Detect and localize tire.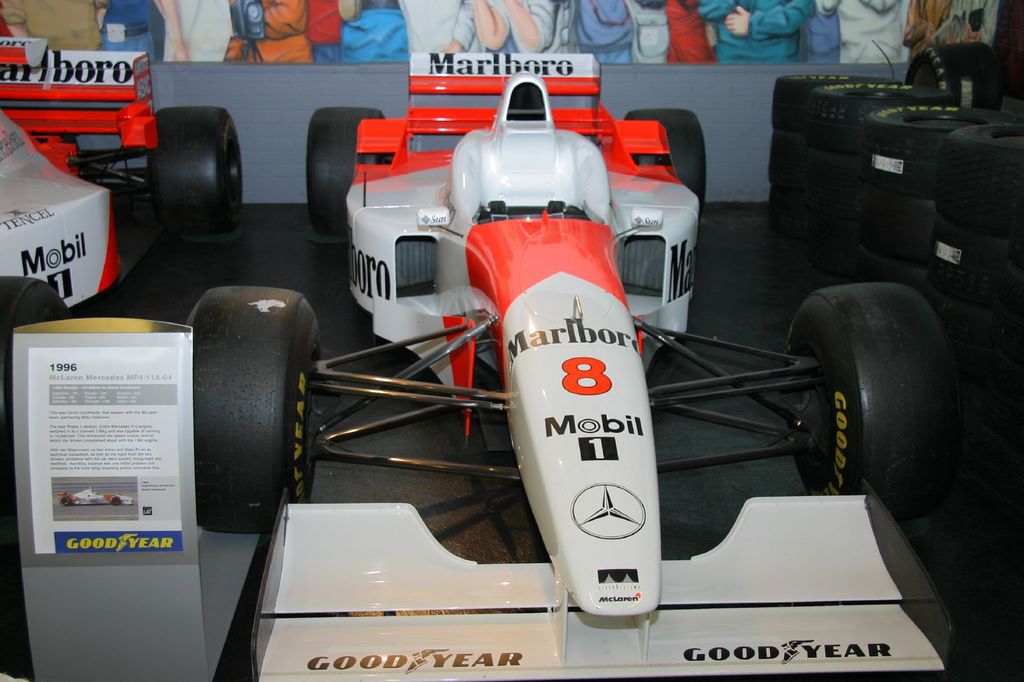
Localized at (x1=148, y1=106, x2=241, y2=232).
